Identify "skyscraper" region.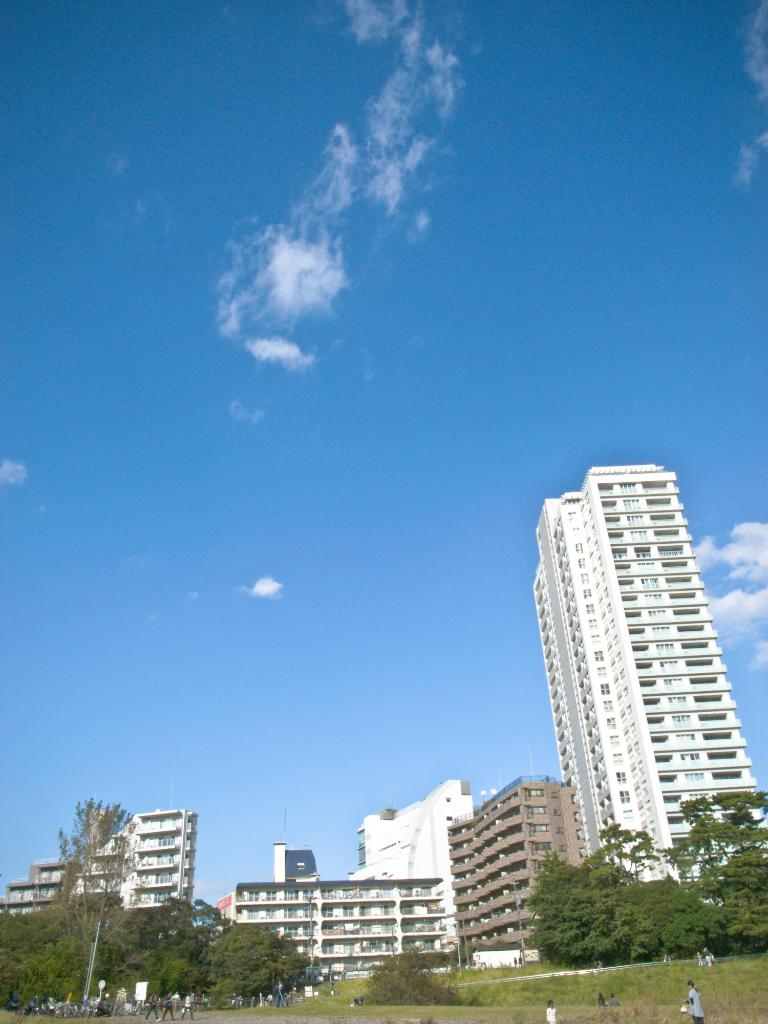
Region: (513,449,767,899).
